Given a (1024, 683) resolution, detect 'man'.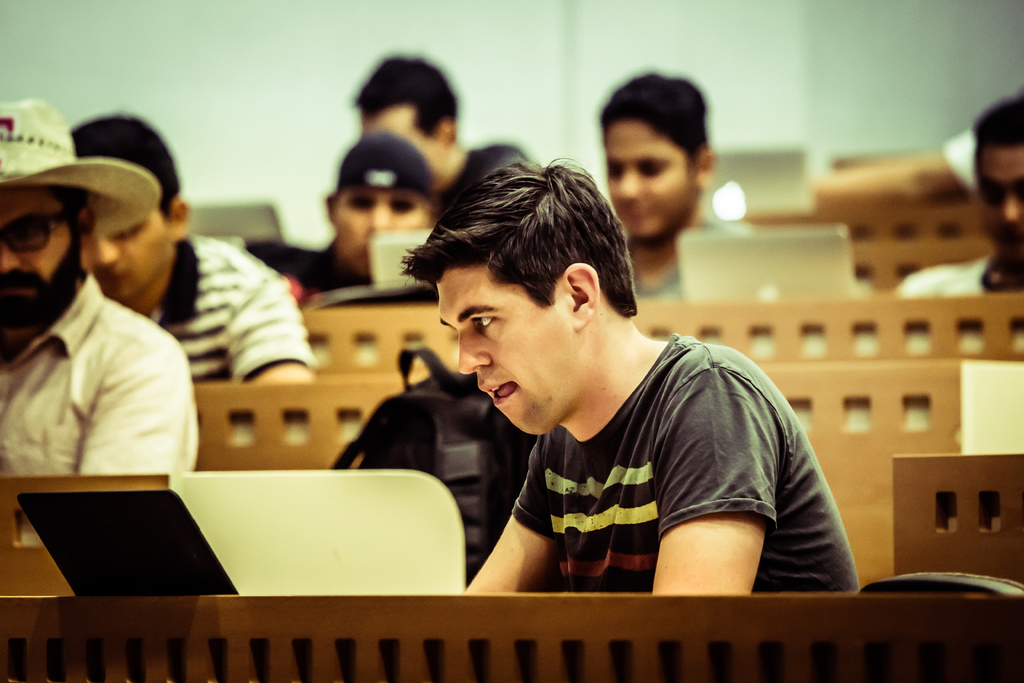
bbox(72, 95, 315, 400).
